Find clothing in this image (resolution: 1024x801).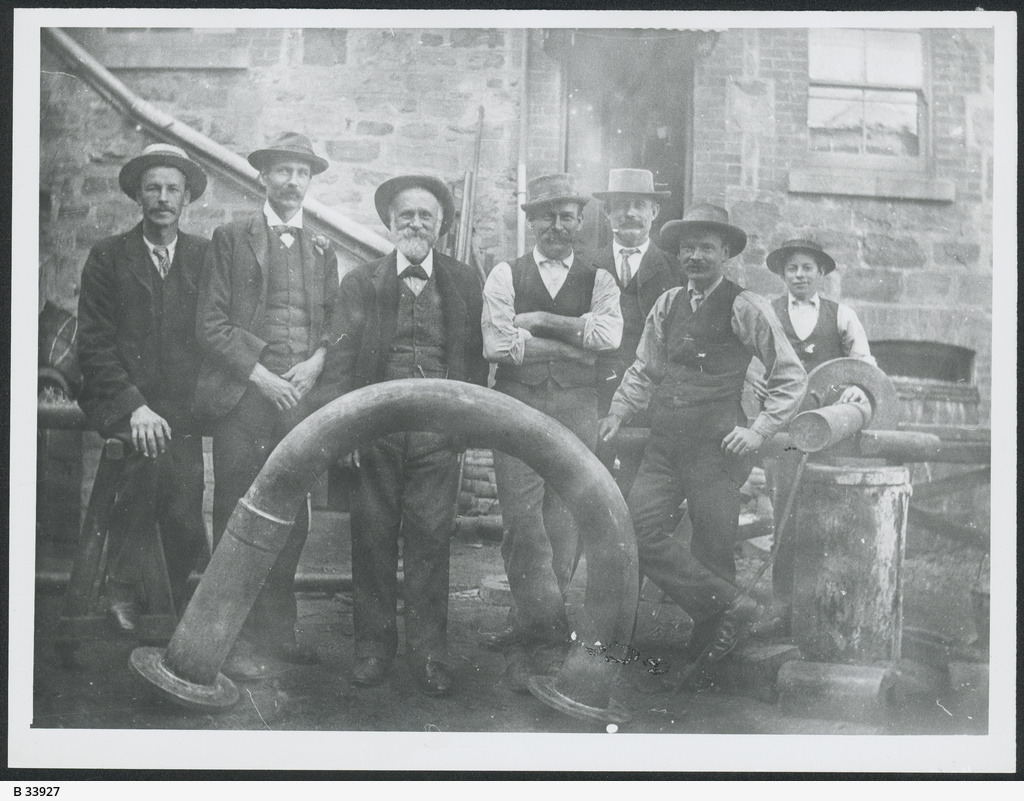
crop(475, 250, 622, 663).
